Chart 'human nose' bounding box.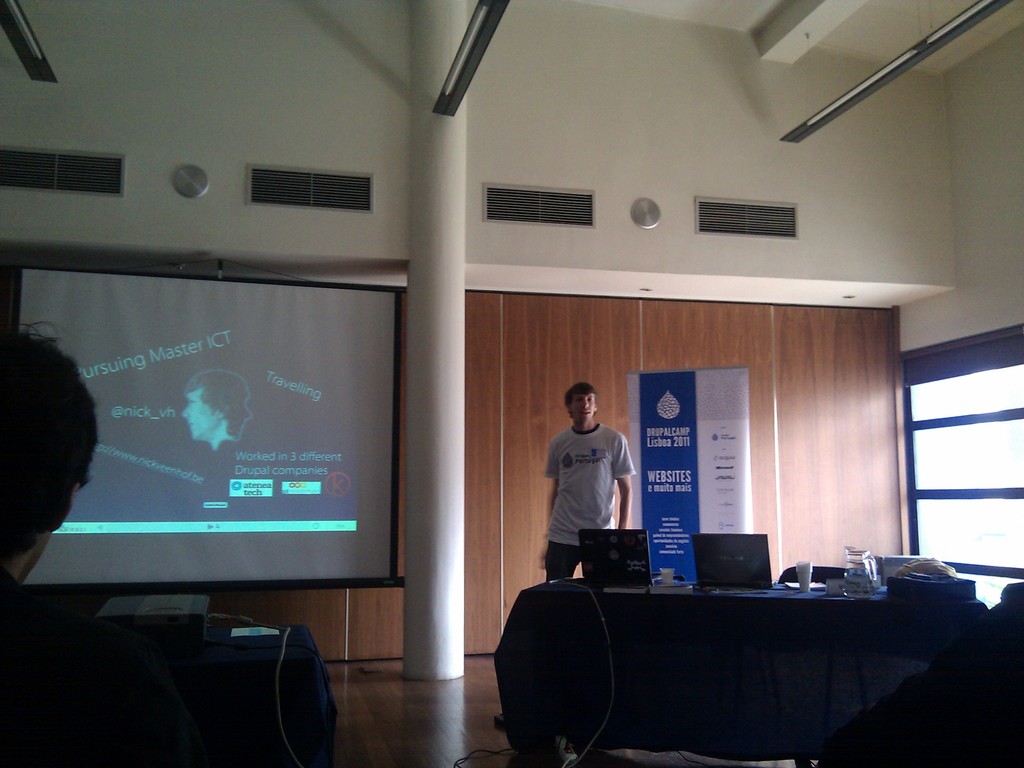
Charted: x1=182, y1=409, x2=190, y2=419.
